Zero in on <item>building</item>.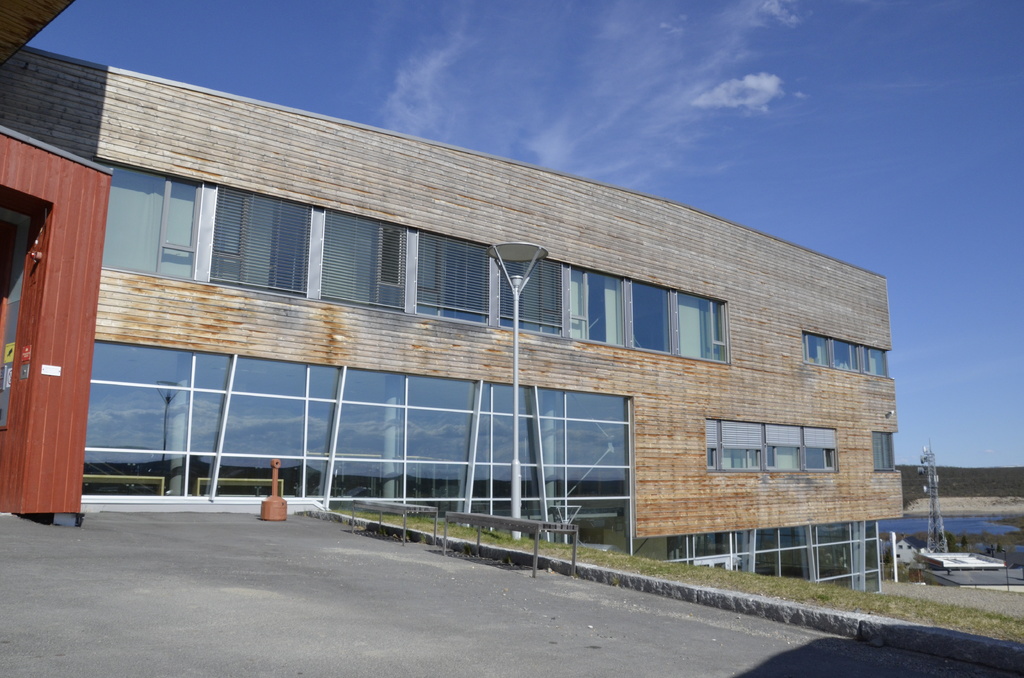
Zeroed in: <box>0,0,906,595</box>.
